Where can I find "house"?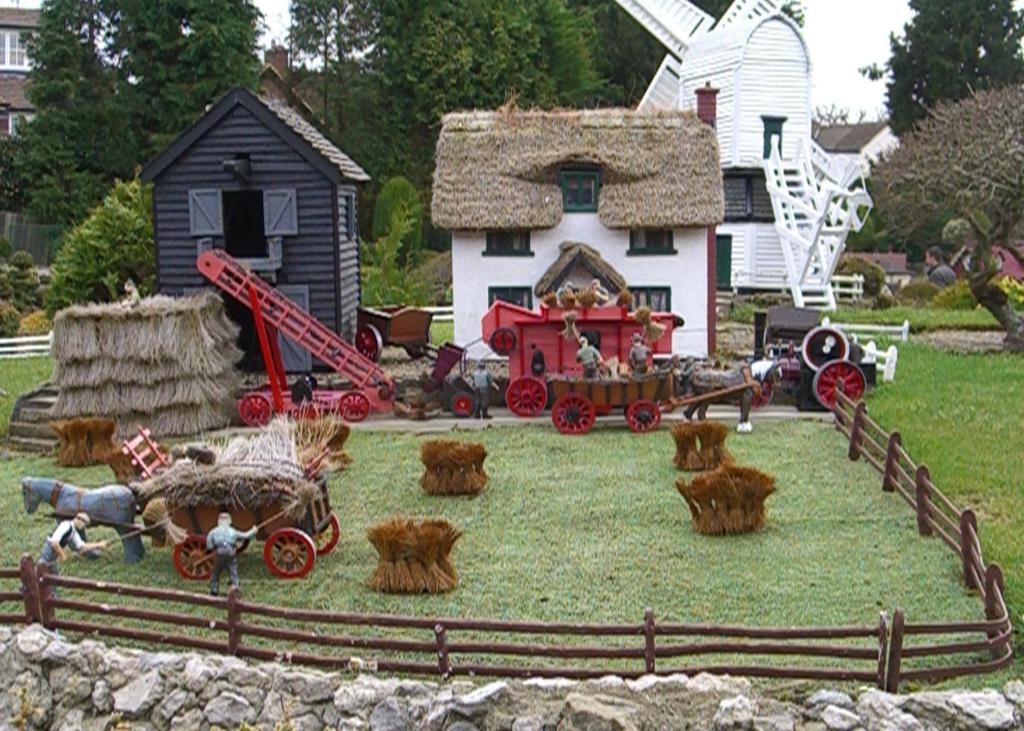
You can find it at box(124, 60, 384, 314).
